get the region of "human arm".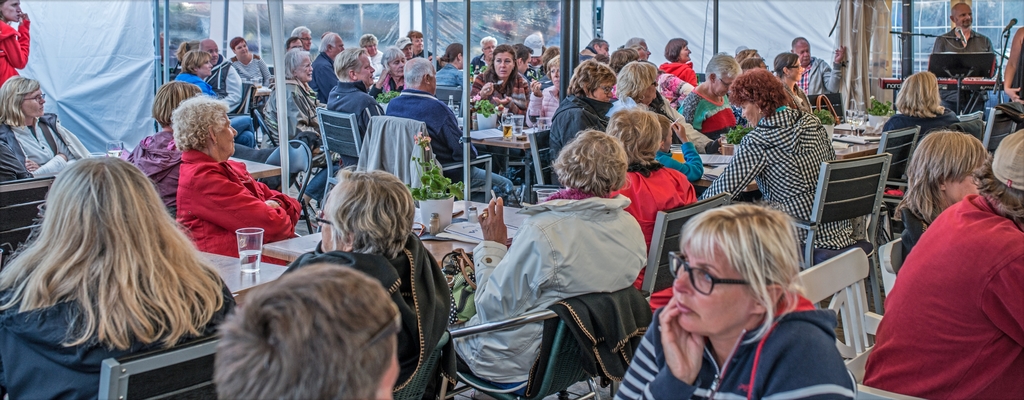
[left=657, top=120, right=706, bottom=180].
